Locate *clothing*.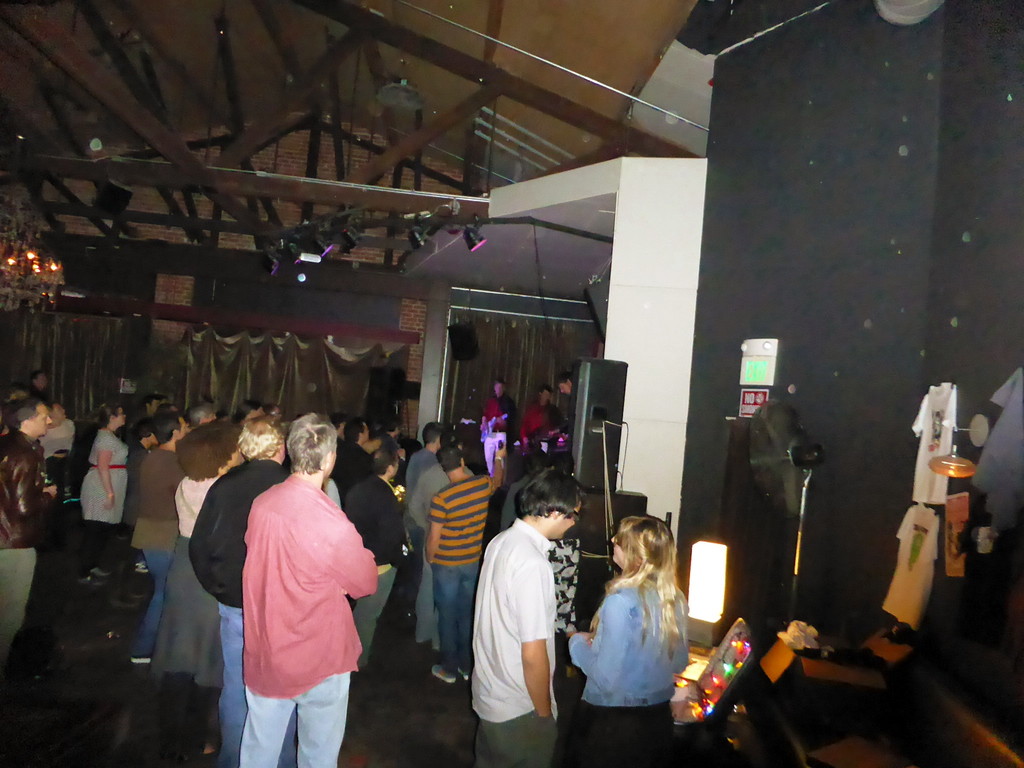
Bounding box: bbox=[184, 458, 280, 739].
